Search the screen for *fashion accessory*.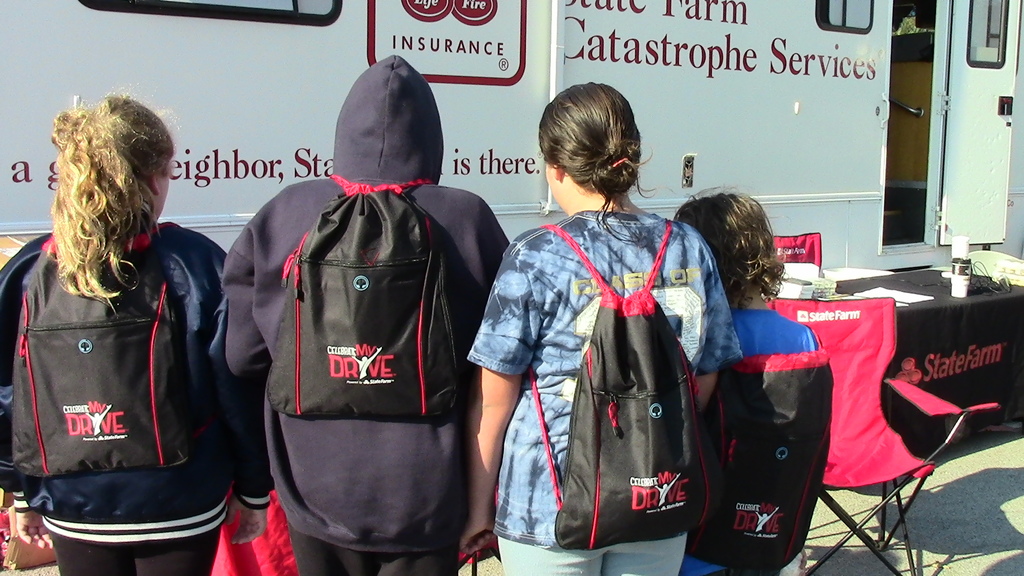
Found at {"x1": 696, "y1": 337, "x2": 834, "y2": 573}.
